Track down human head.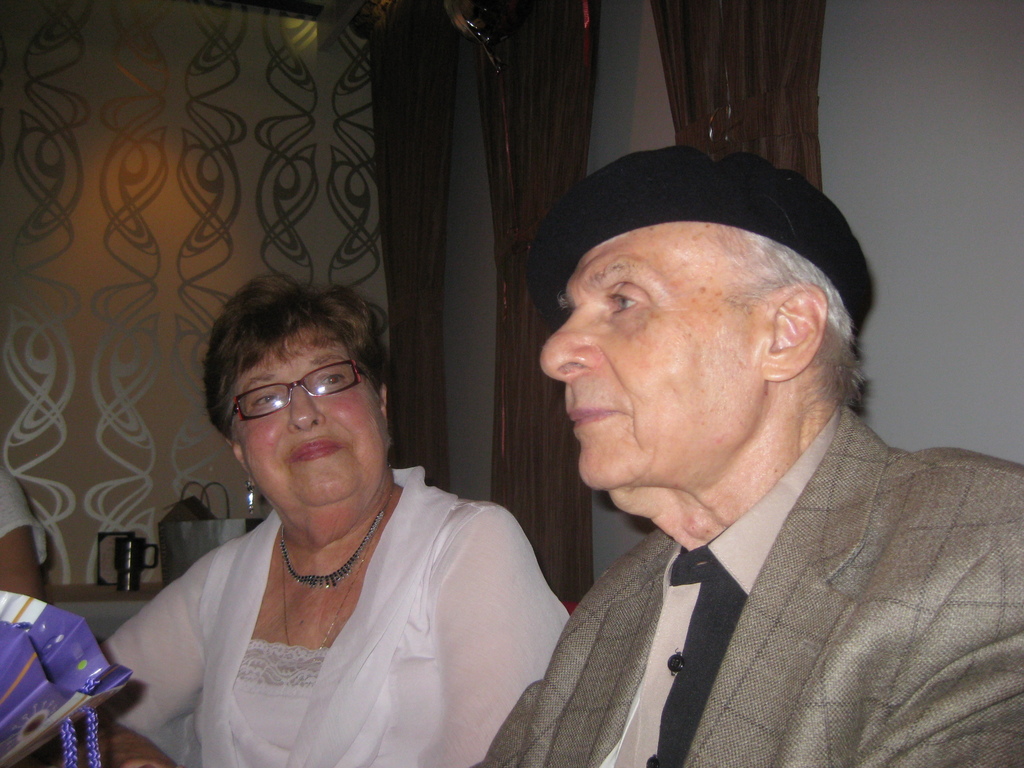
Tracked to (202, 271, 397, 525).
